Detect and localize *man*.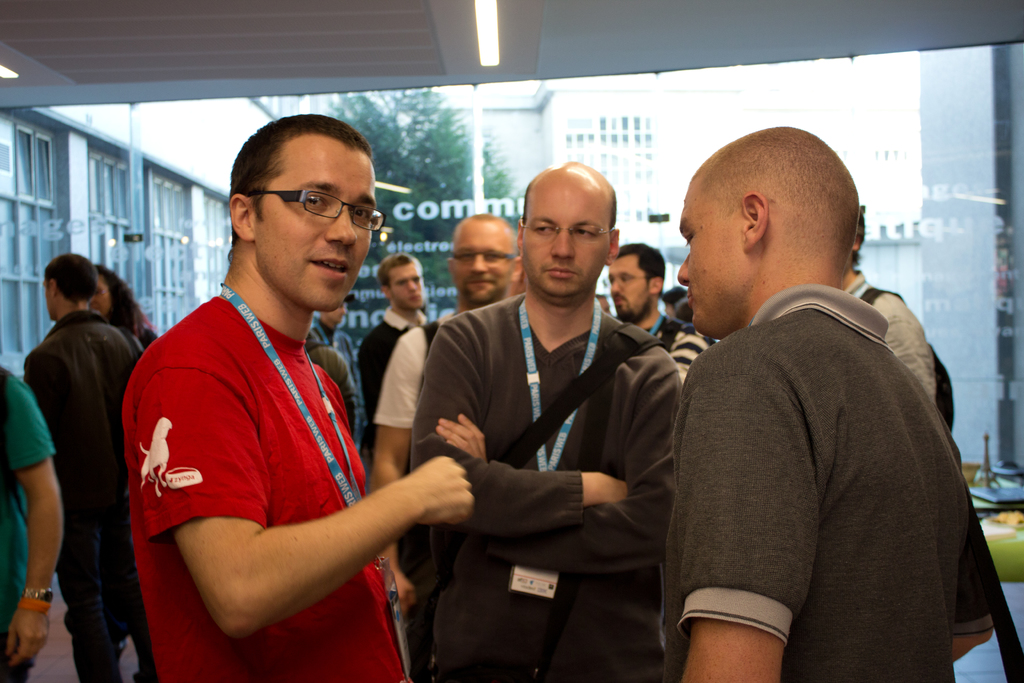
Localized at [left=111, top=135, right=468, bottom=671].
